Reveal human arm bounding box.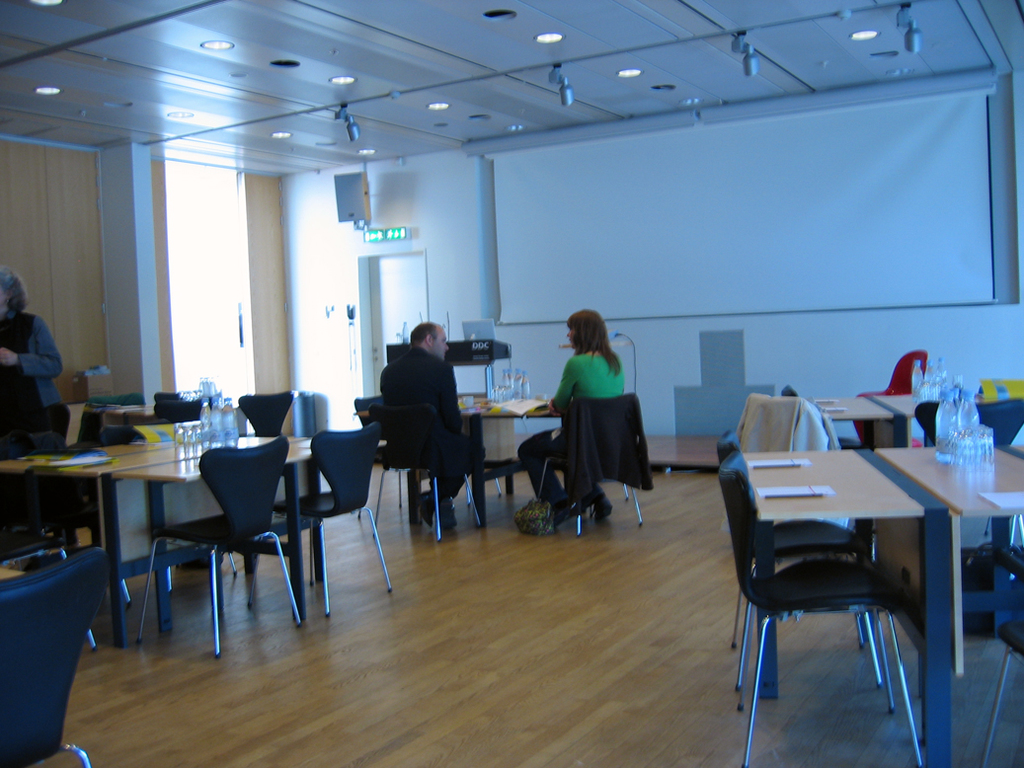
Revealed: bbox=(0, 315, 64, 381).
